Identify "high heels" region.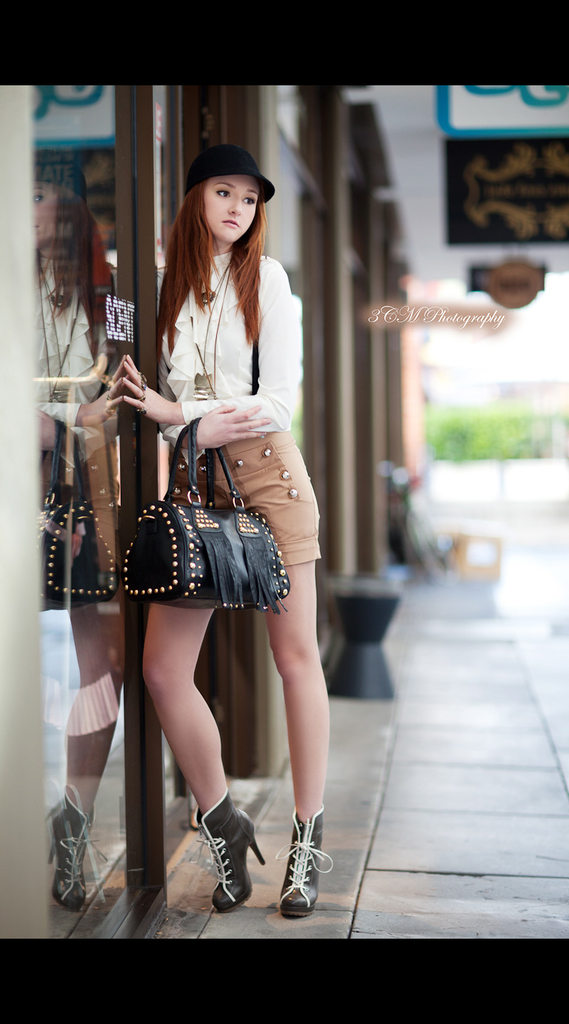
Region: BBox(279, 806, 331, 918).
